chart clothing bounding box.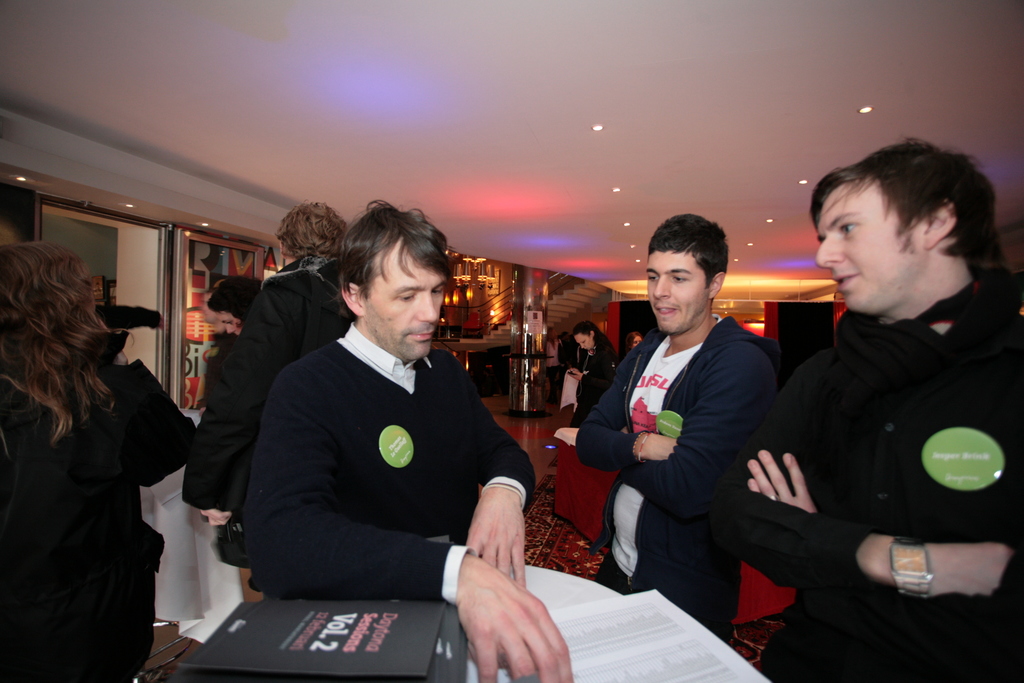
Charted: bbox=(0, 374, 188, 682).
